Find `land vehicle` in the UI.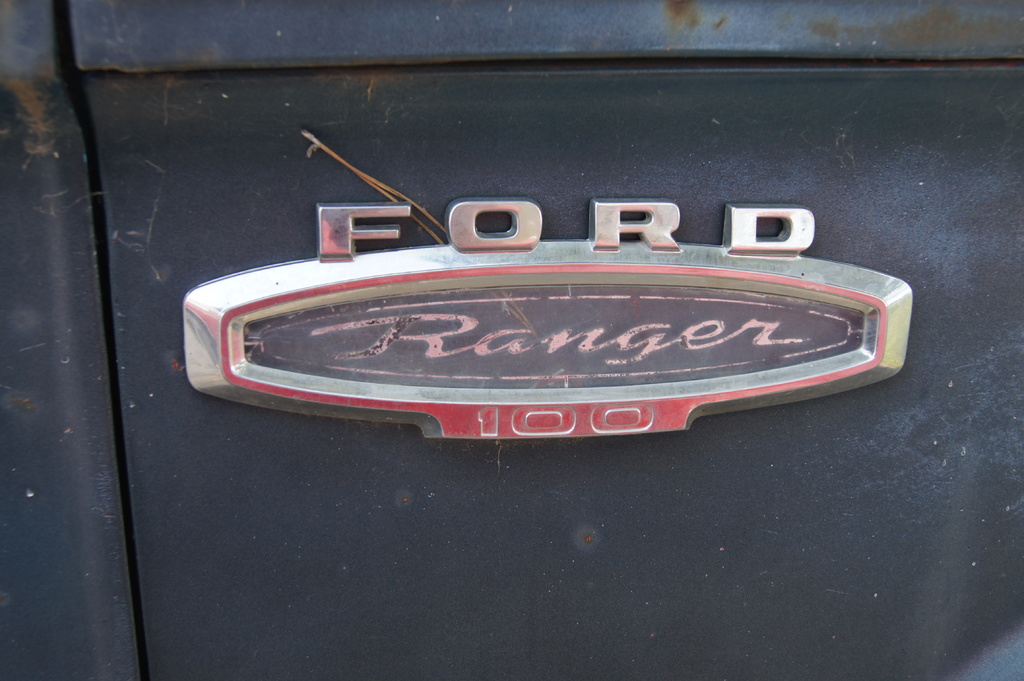
UI element at (x1=0, y1=0, x2=1023, y2=680).
